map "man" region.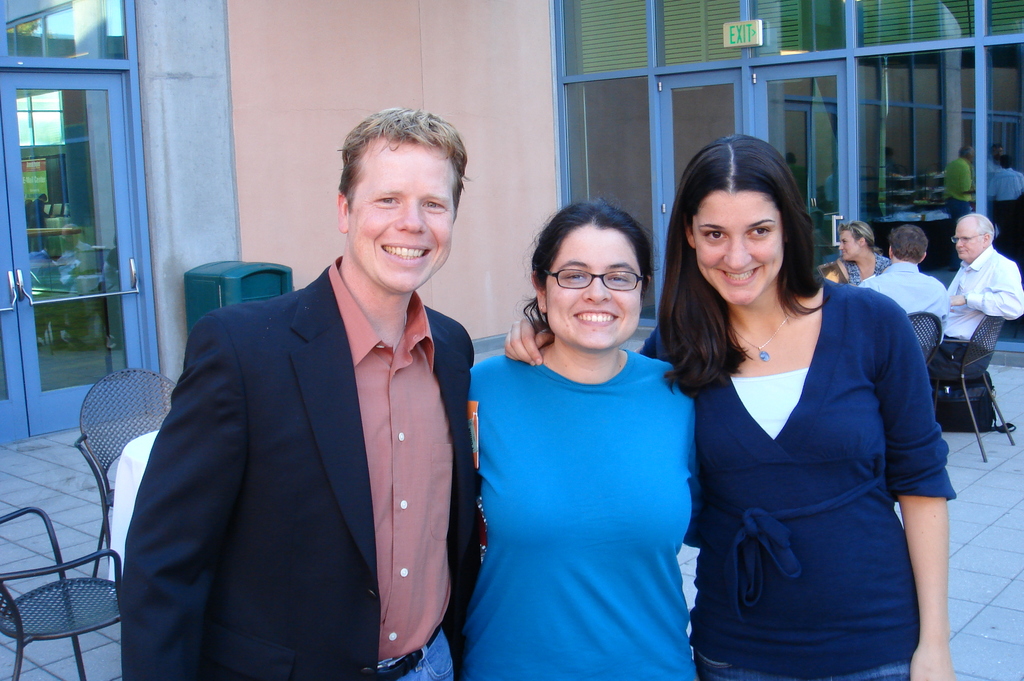
Mapped to {"x1": 137, "y1": 127, "x2": 500, "y2": 680}.
